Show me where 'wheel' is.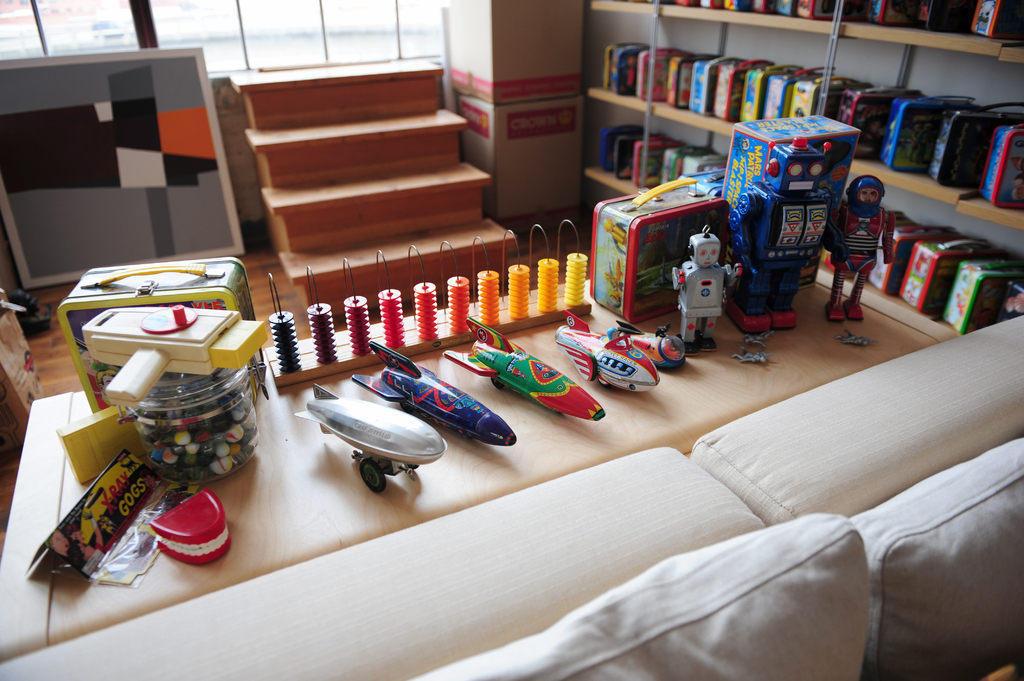
'wheel' is at left=408, top=464, right=420, bottom=471.
